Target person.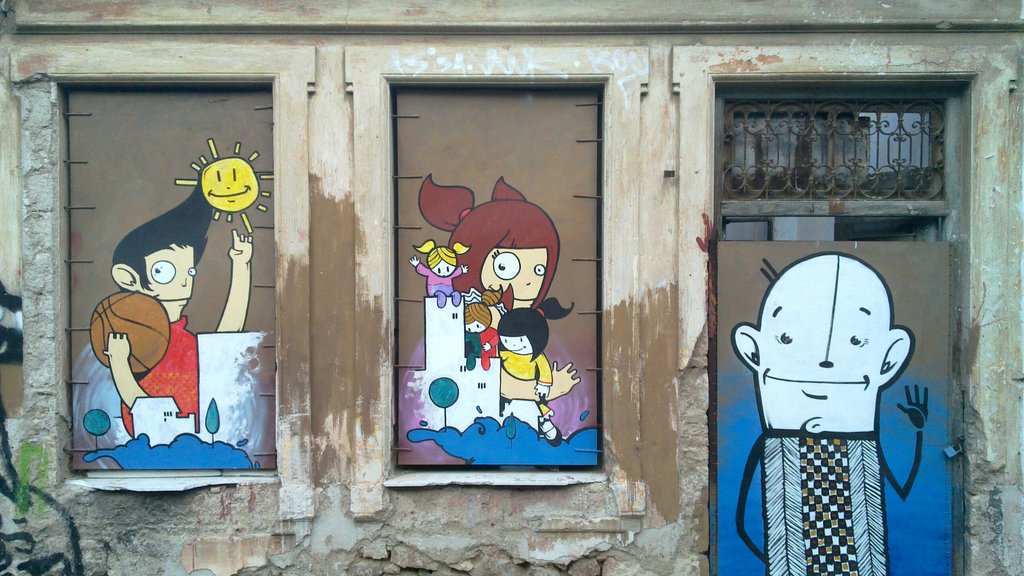
Target region: region(734, 208, 929, 561).
